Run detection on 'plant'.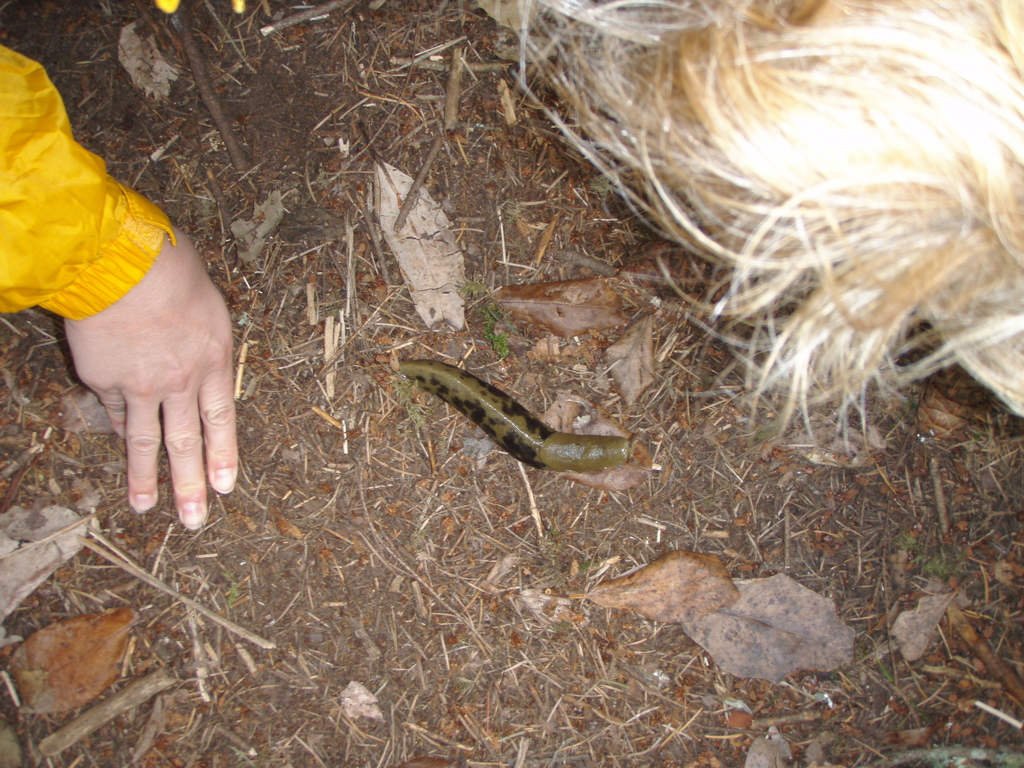
Result: (451,278,509,360).
